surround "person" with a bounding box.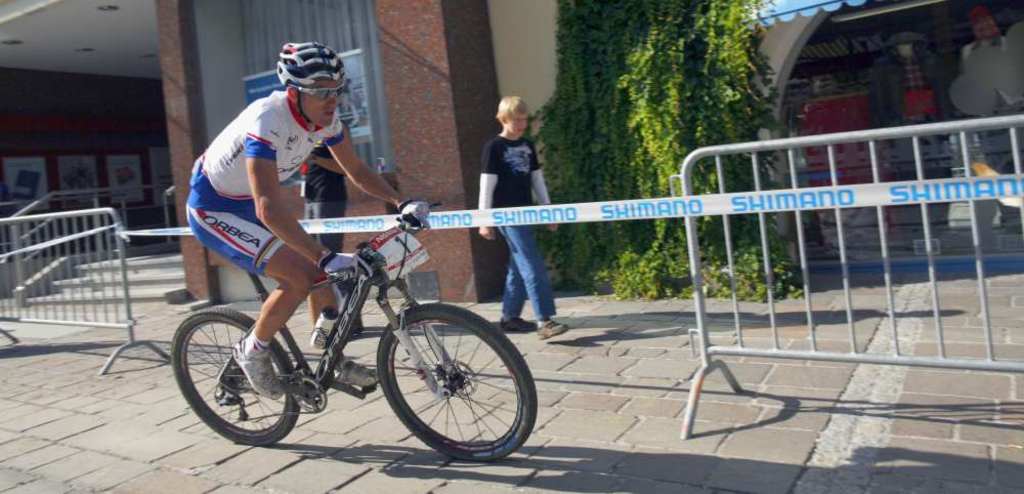
bbox=[179, 78, 426, 402].
